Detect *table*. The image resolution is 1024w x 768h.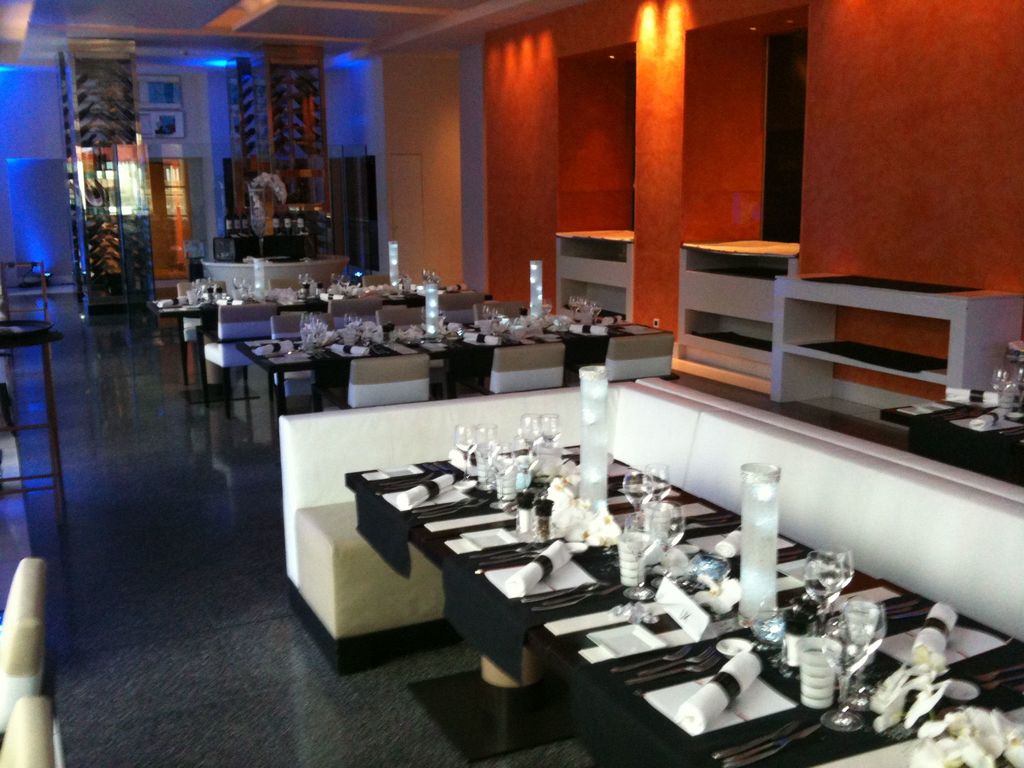
(0, 326, 63, 526).
